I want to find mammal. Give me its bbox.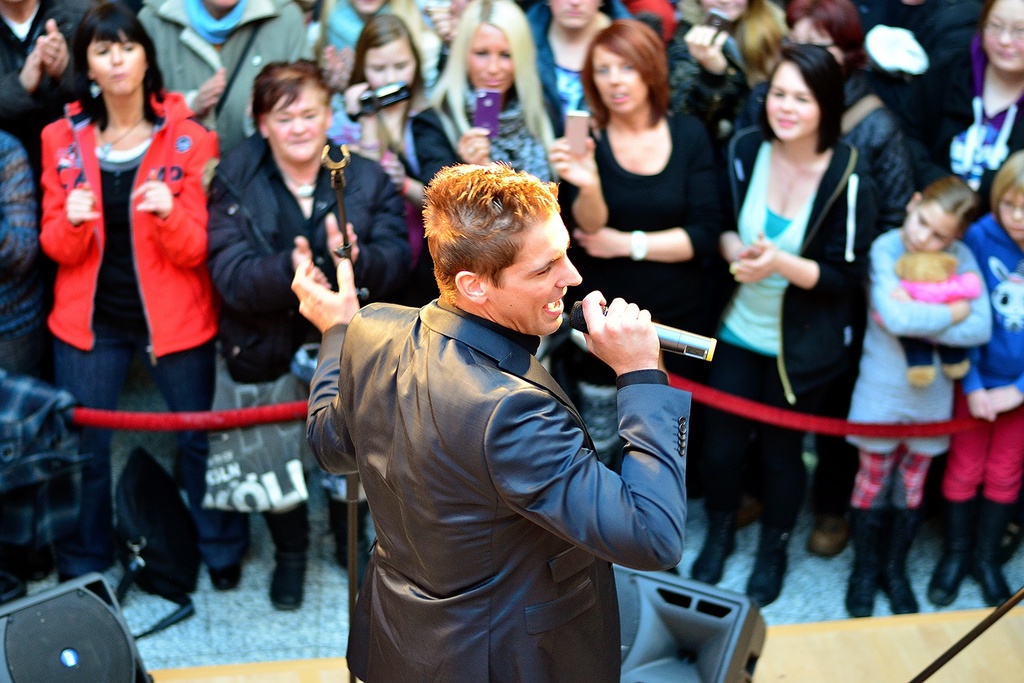
[x1=409, y1=0, x2=572, y2=187].
